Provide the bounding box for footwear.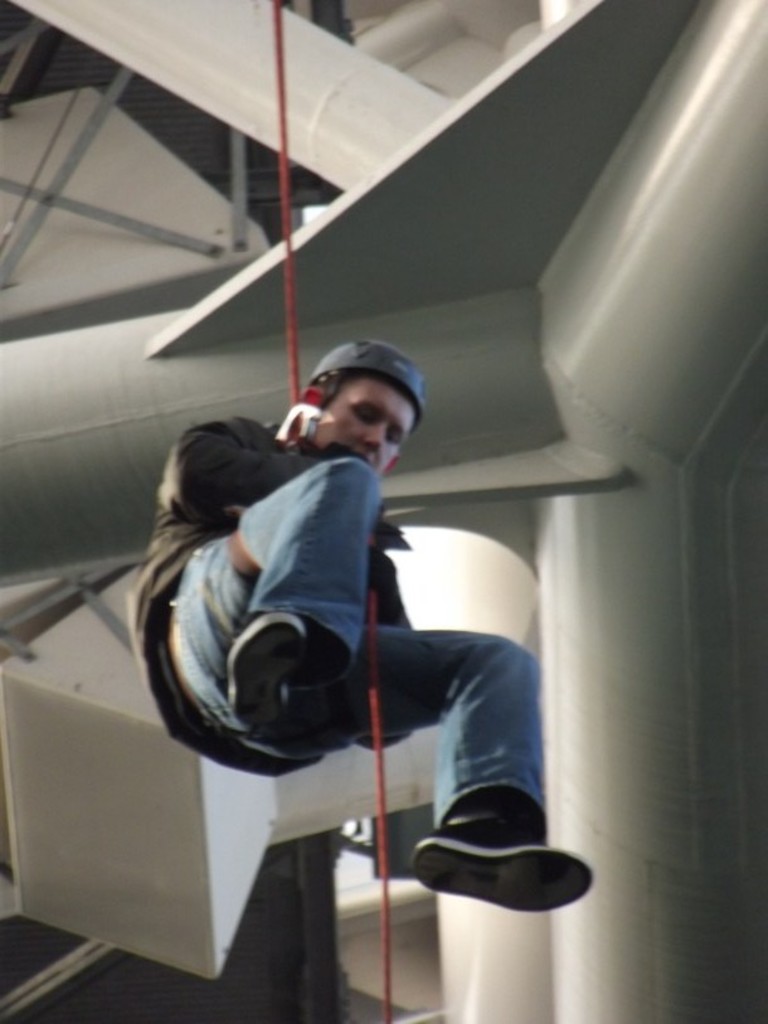
228/608/310/724.
